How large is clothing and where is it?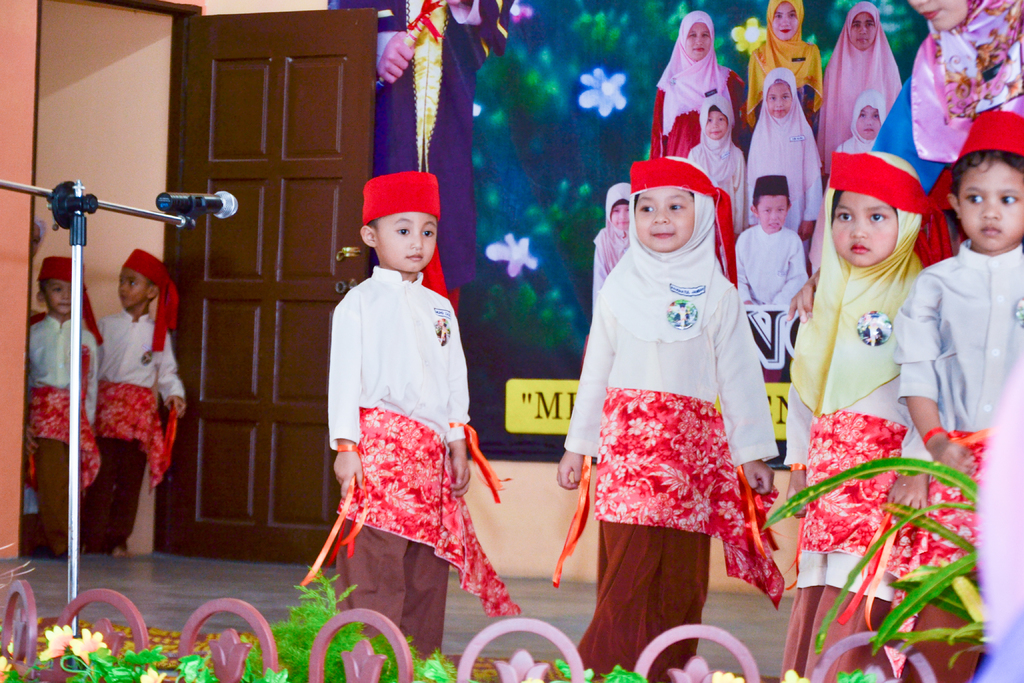
Bounding box: bbox=(83, 307, 181, 546).
